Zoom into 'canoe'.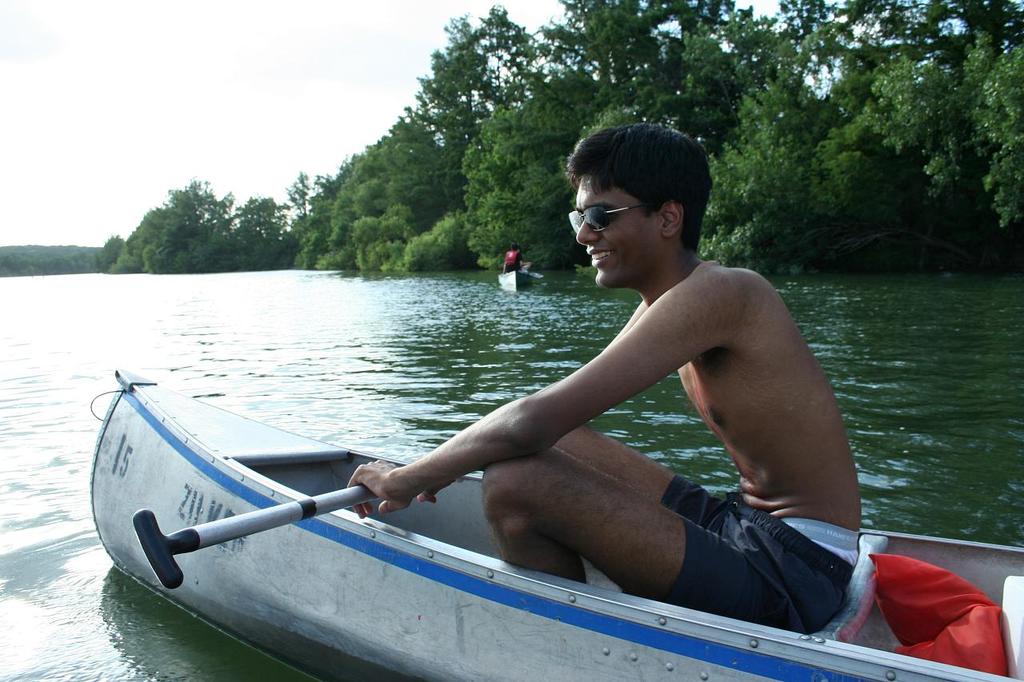
Zoom target: select_region(89, 364, 1023, 681).
